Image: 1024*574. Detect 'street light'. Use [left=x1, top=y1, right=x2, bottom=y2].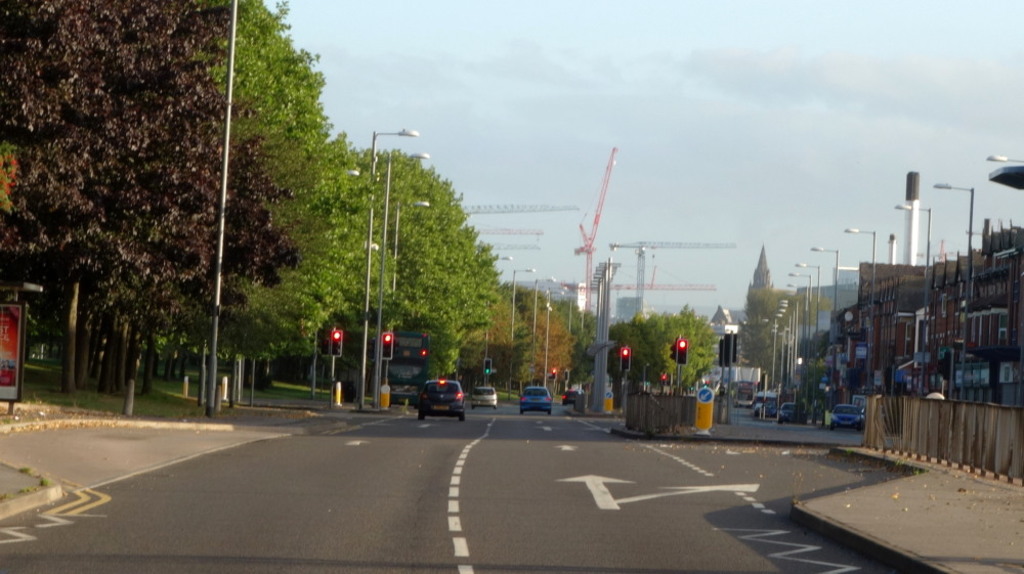
[left=505, top=263, right=531, bottom=382].
